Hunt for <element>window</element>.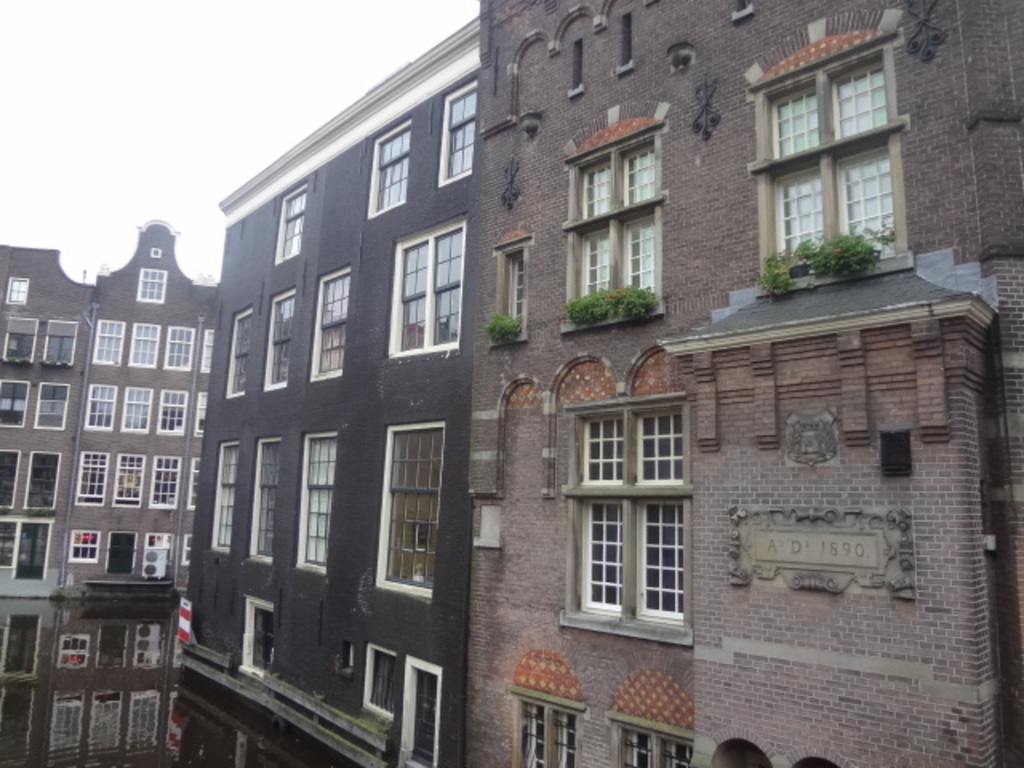
Hunted down at detection(224, 307, 253, 400).
